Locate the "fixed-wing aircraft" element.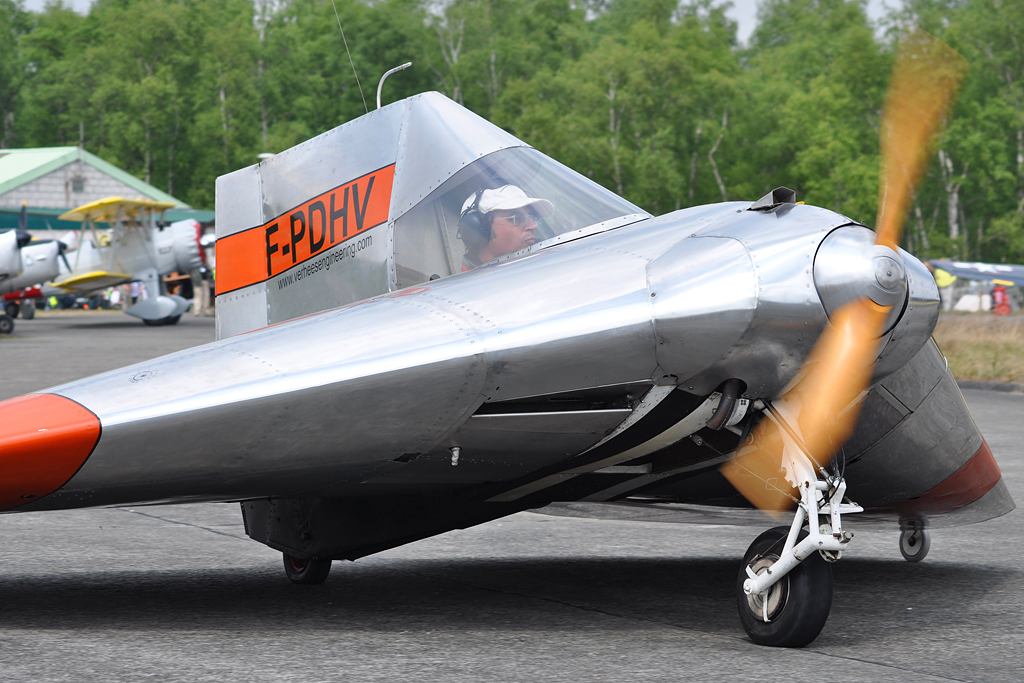
Element bbox: bbox=(0, 204, 33, 277).
